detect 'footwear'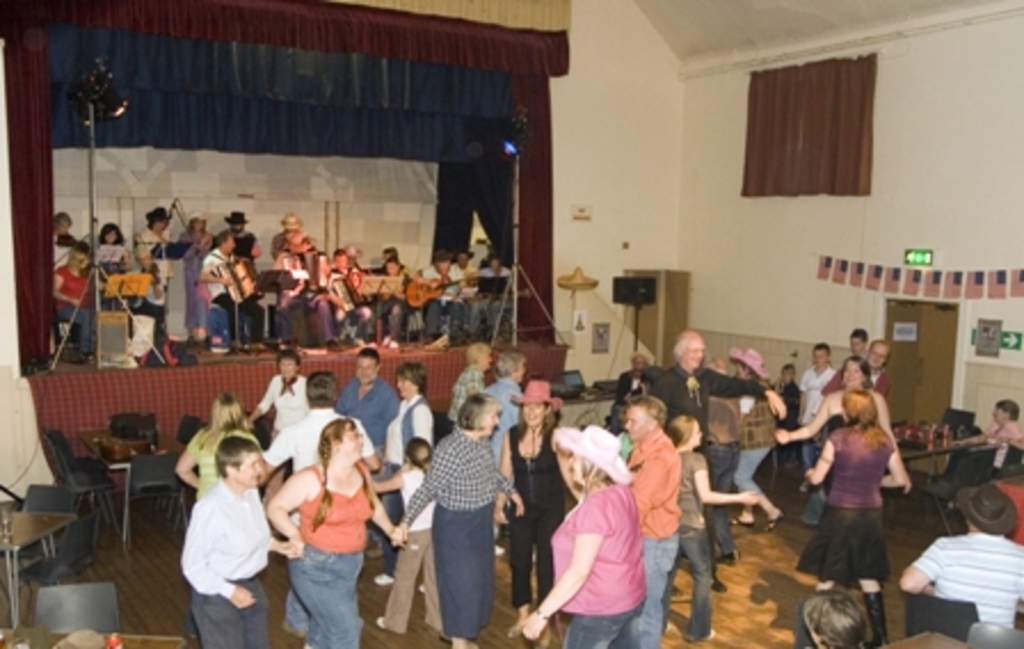
region(693, 619, 715, 635)
